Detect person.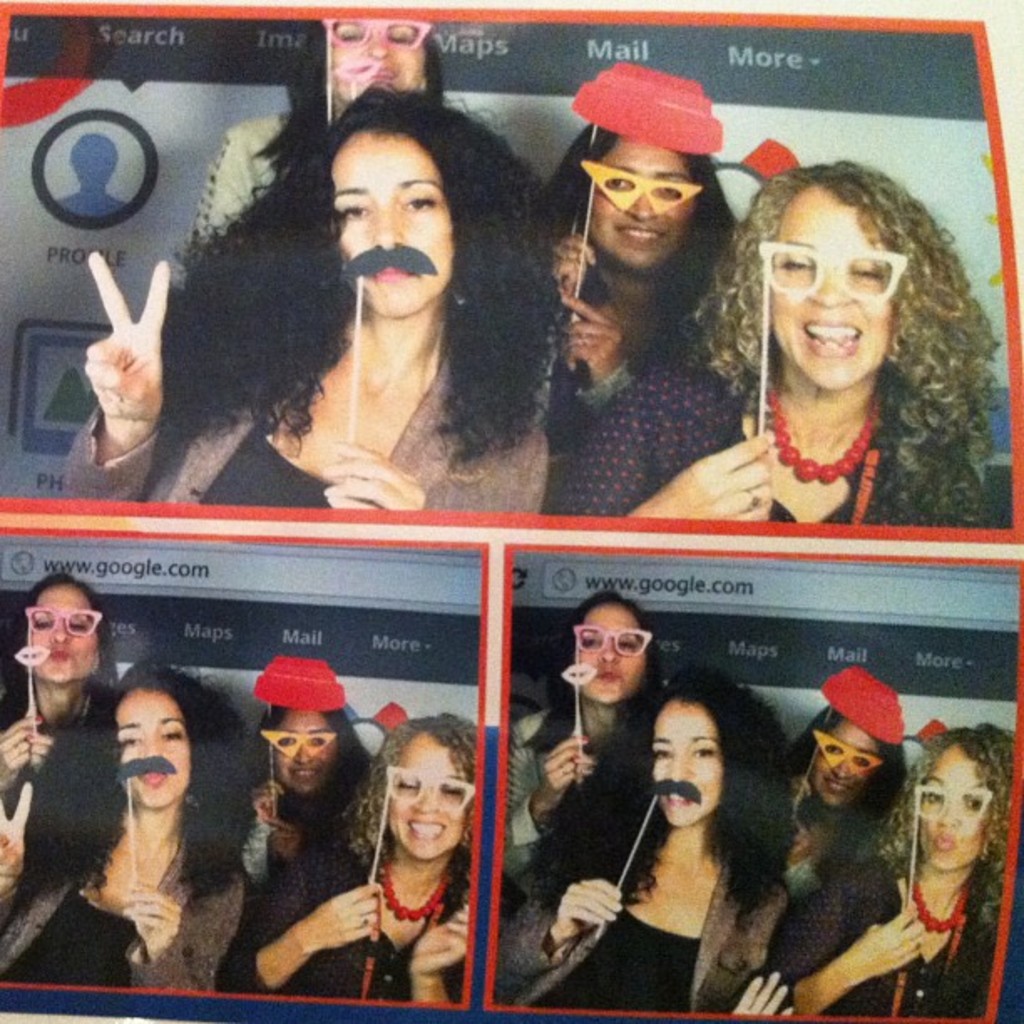
Detected at x1=547 y1=67 x2=735 y2=412.
